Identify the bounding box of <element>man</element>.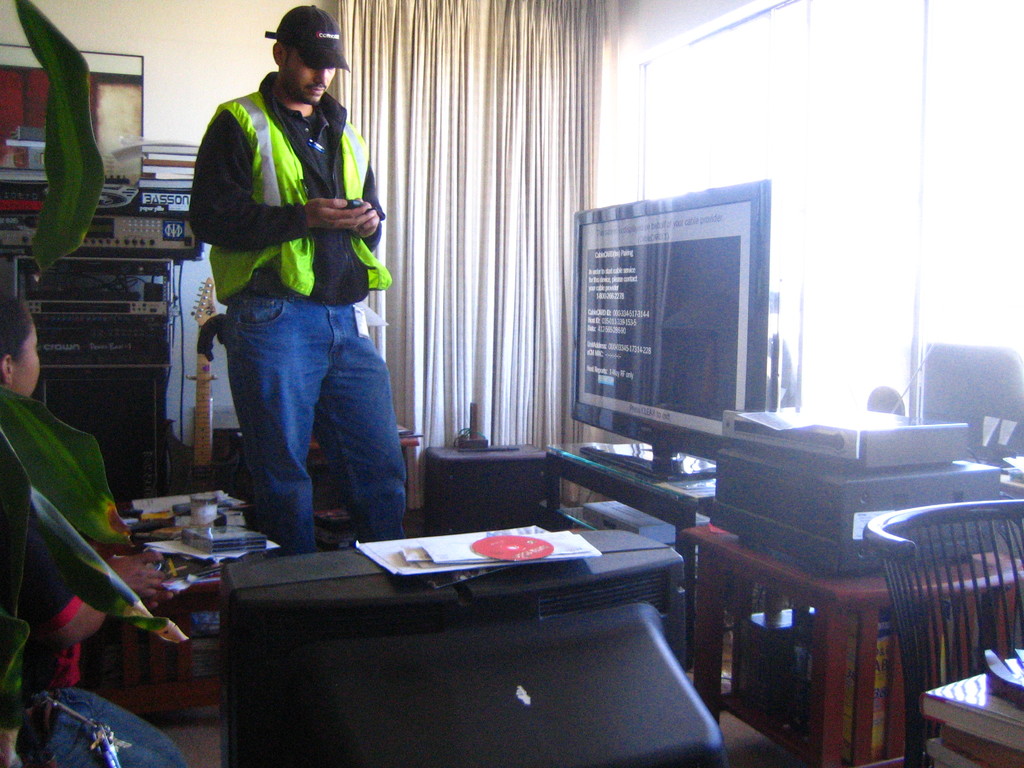
177, 25, 407, 564.
